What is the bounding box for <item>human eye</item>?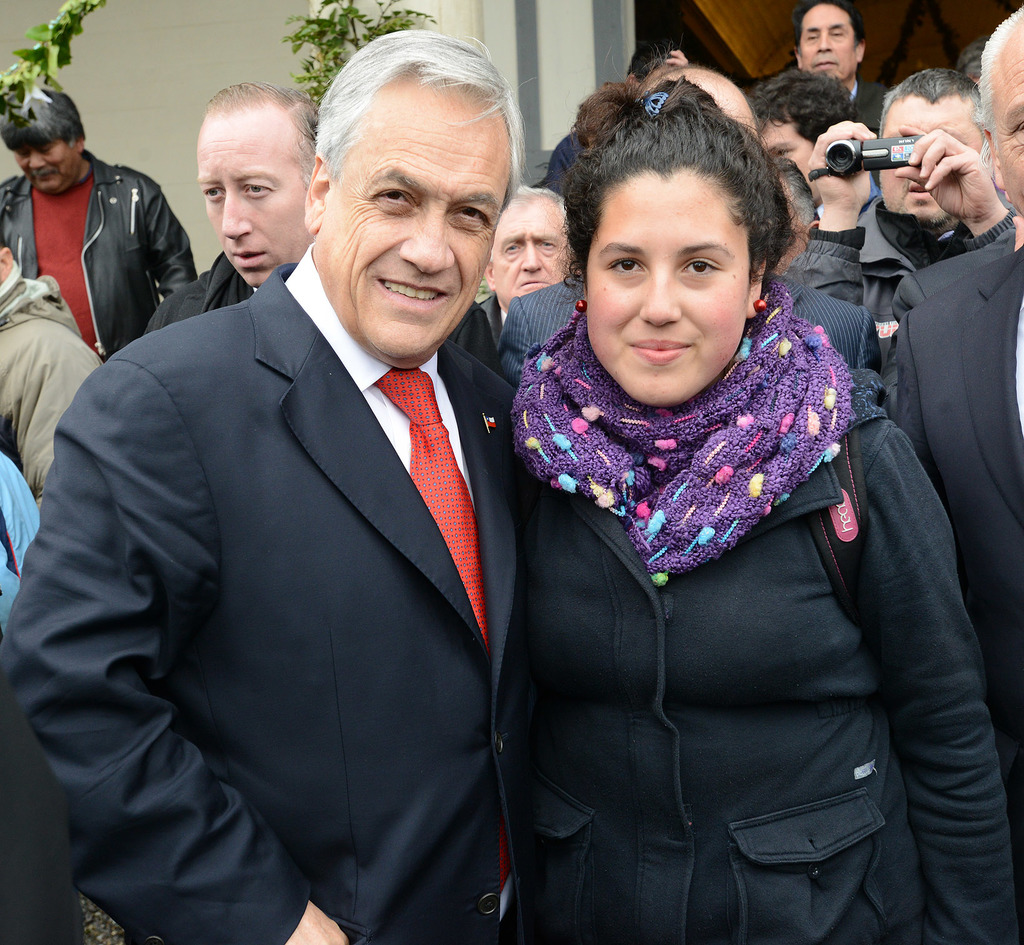
box(502, 239, 523, 254).
